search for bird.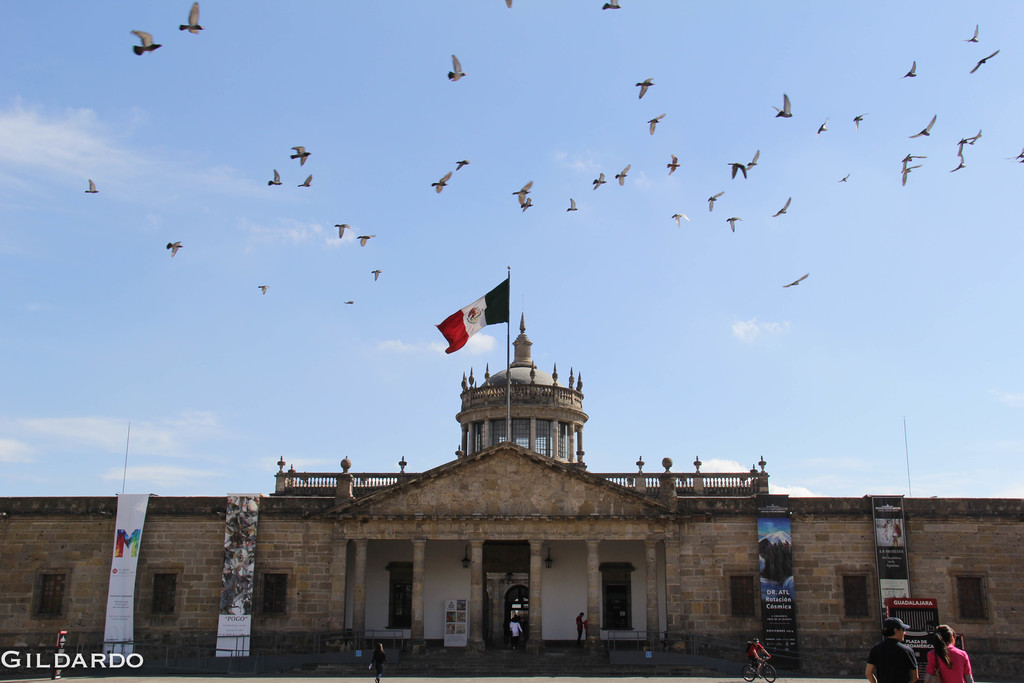
Found at x1=614 y1=163 x2=632 y2=188.
